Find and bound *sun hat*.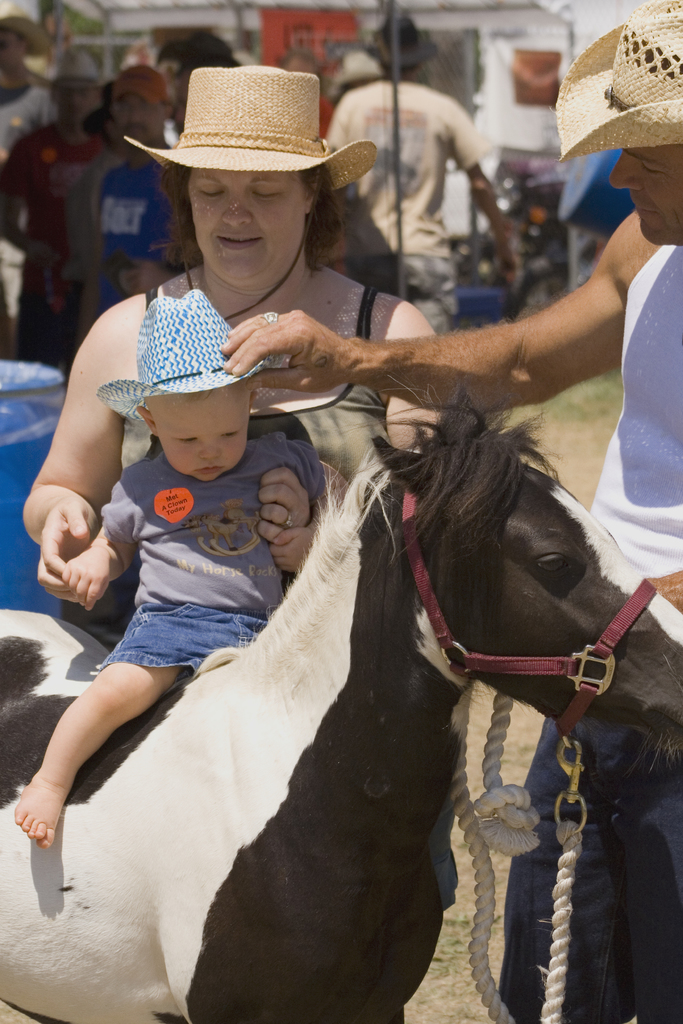
Bound: locate(535, 0, 680, 160).
